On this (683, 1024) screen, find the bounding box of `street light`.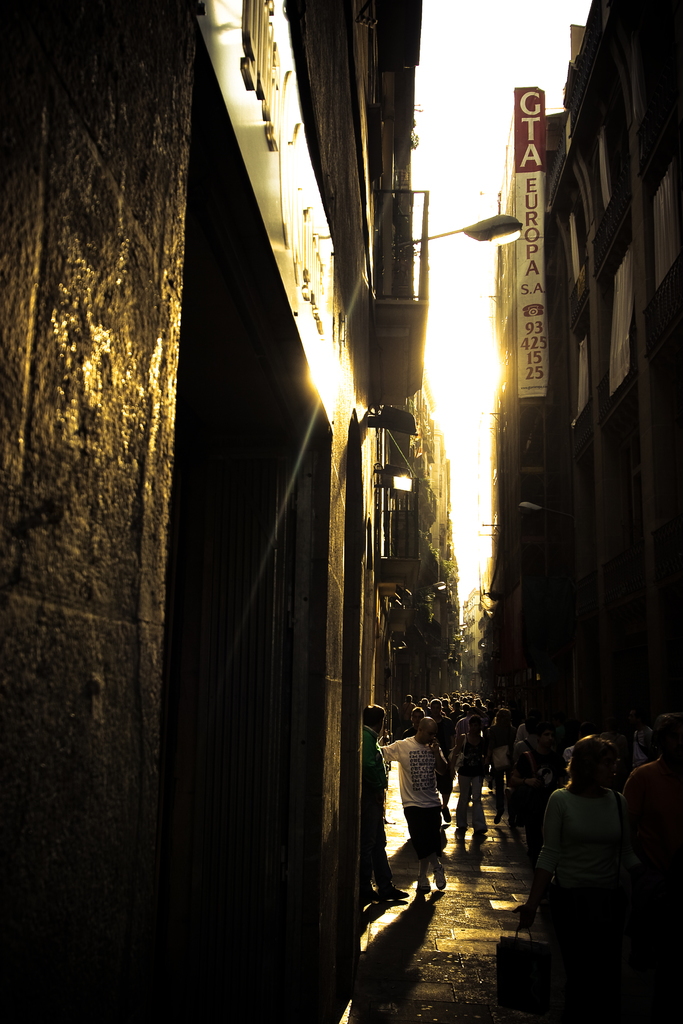
Bounding box: <bbox>366, 210, 525, 372</bbox>.
